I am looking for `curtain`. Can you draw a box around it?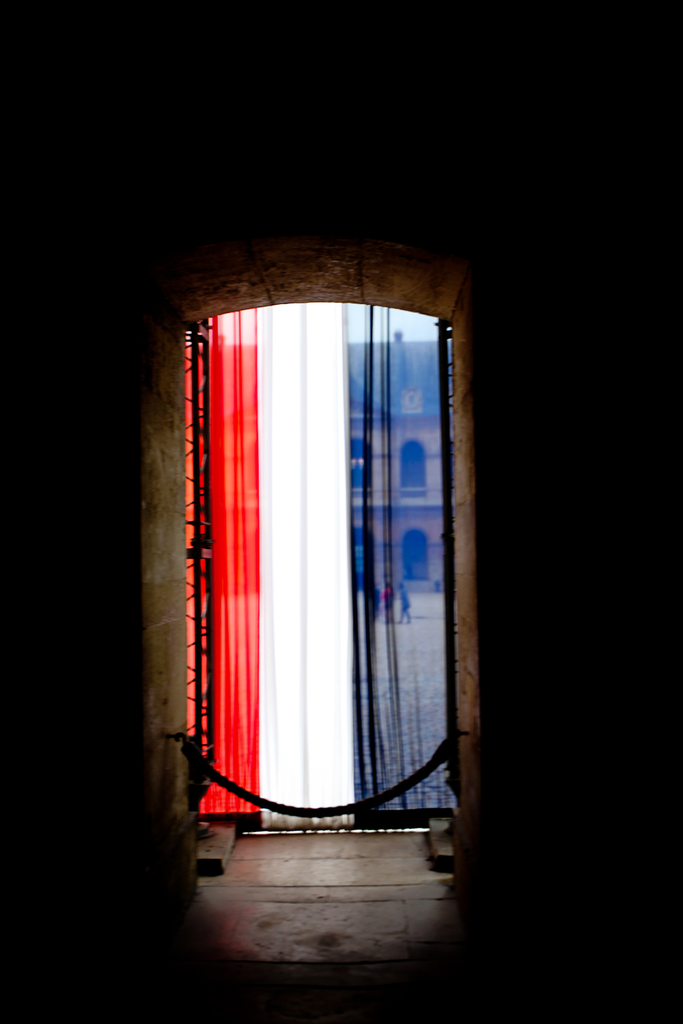
Sure, the bounding box is <bbox>176, 295, 465, 831</bbox>.
